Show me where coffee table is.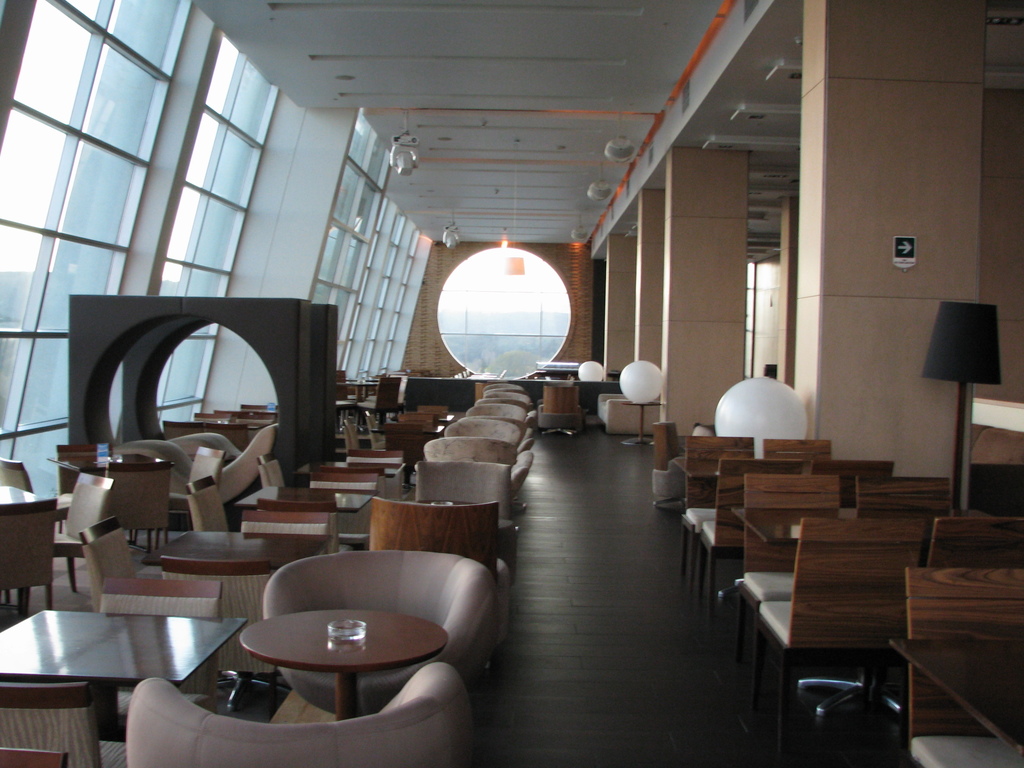
coffee table is at bbox=[234, 482, 371, 518].
